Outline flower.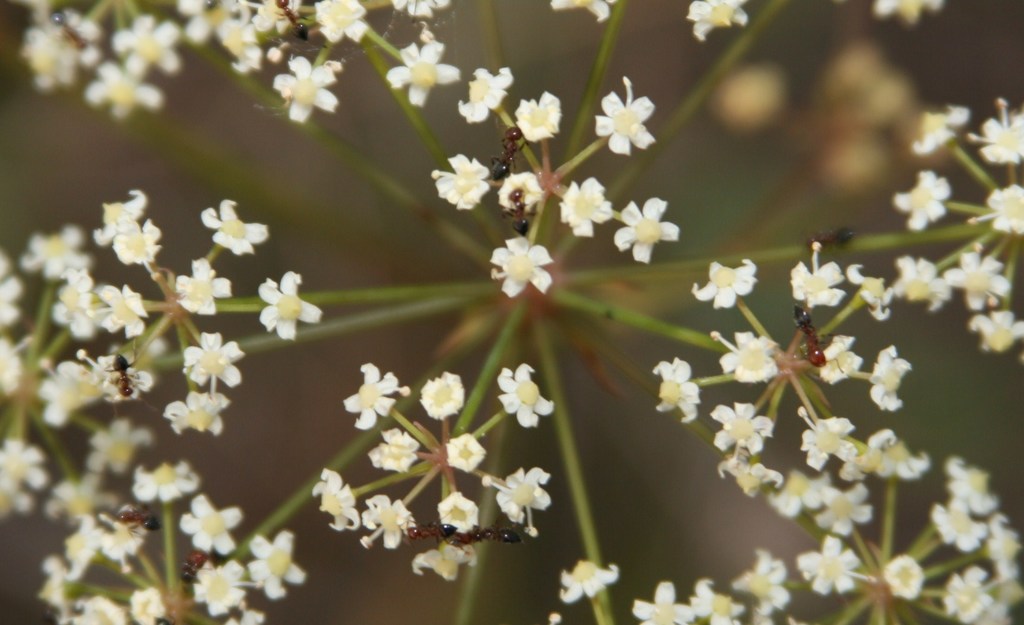
Outline: 178,490,246,558.
